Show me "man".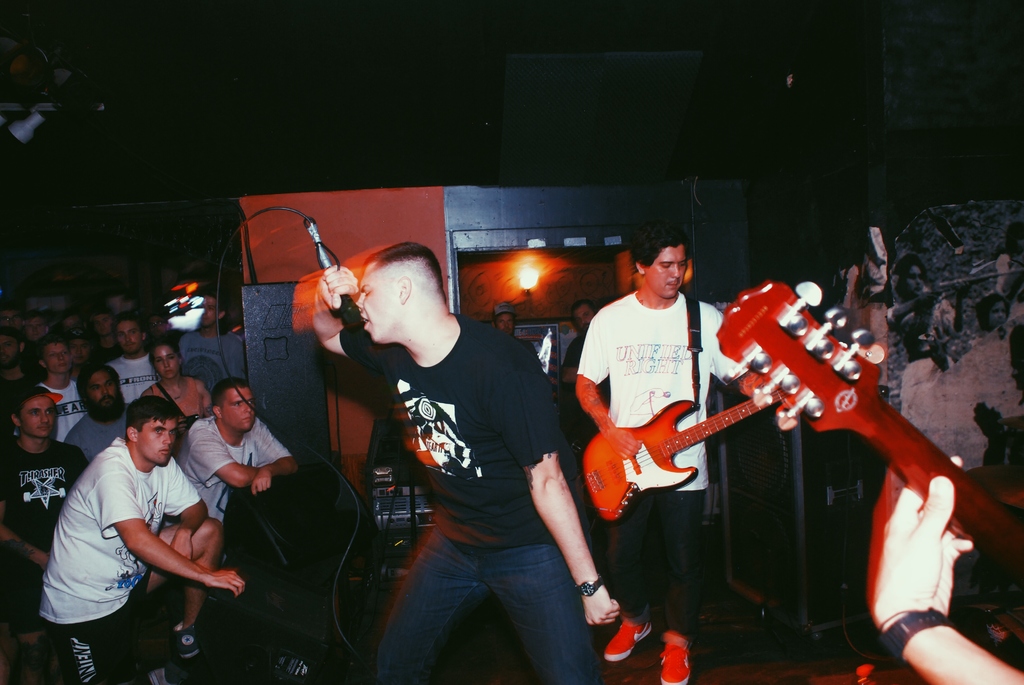
"man" is here: [35,378,250,669].
